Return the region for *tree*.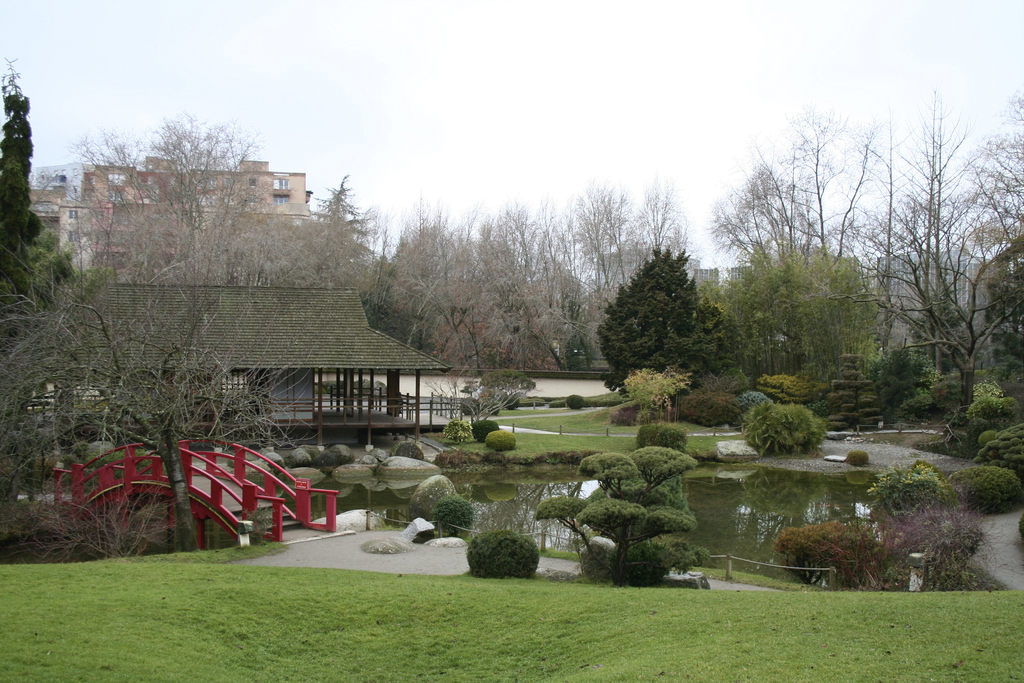
rect(423, 373, 540, 428).
